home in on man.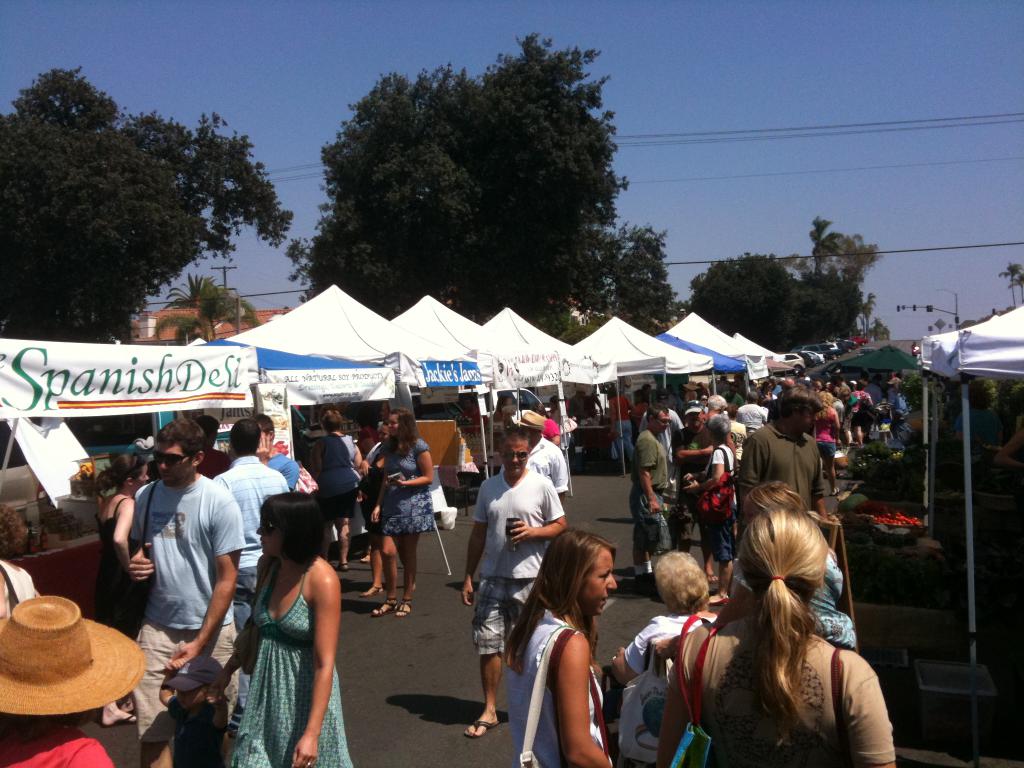
Homed in at left=781, top=375, right=796, bottom=392.
